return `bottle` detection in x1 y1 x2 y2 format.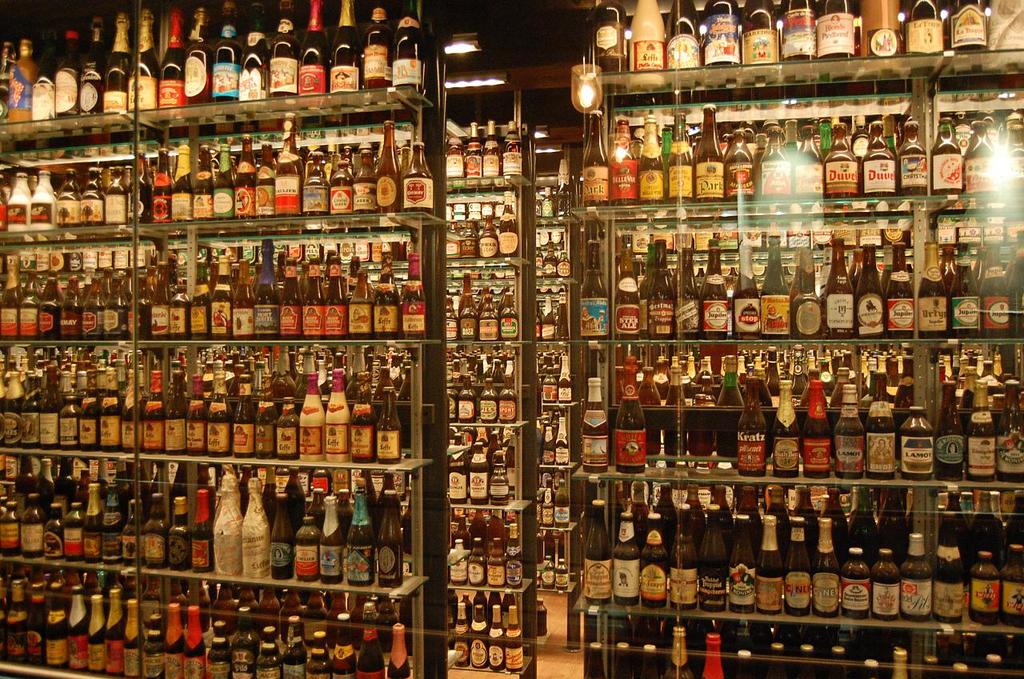
804 517 841 616.
